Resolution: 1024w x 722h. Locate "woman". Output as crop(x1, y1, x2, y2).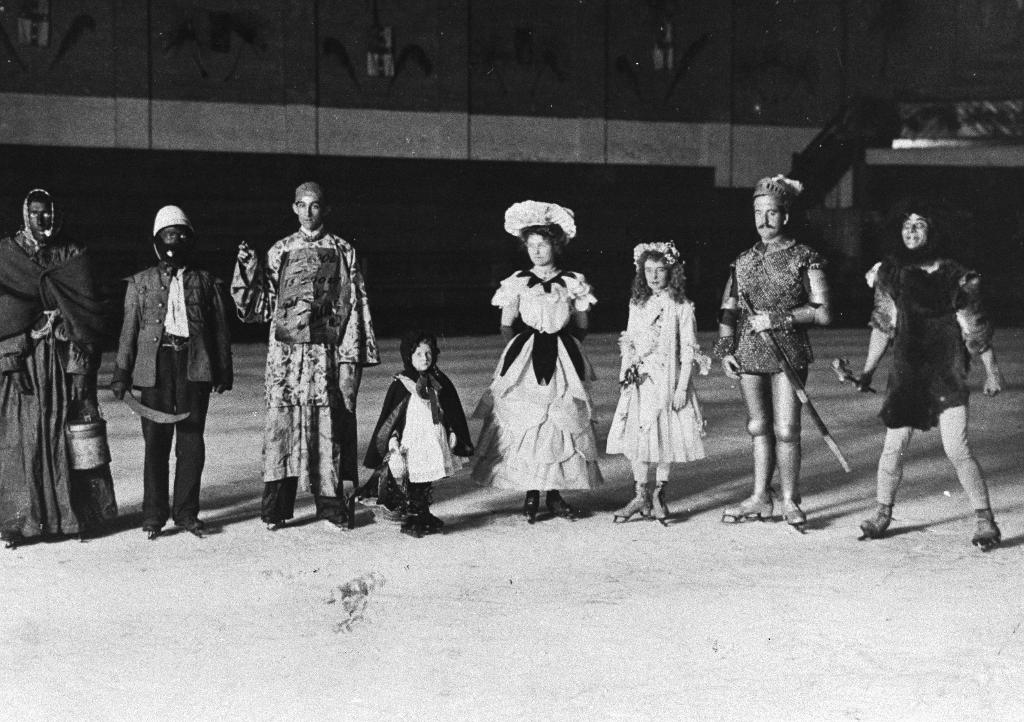
crop(487, 186, 605, 513).
